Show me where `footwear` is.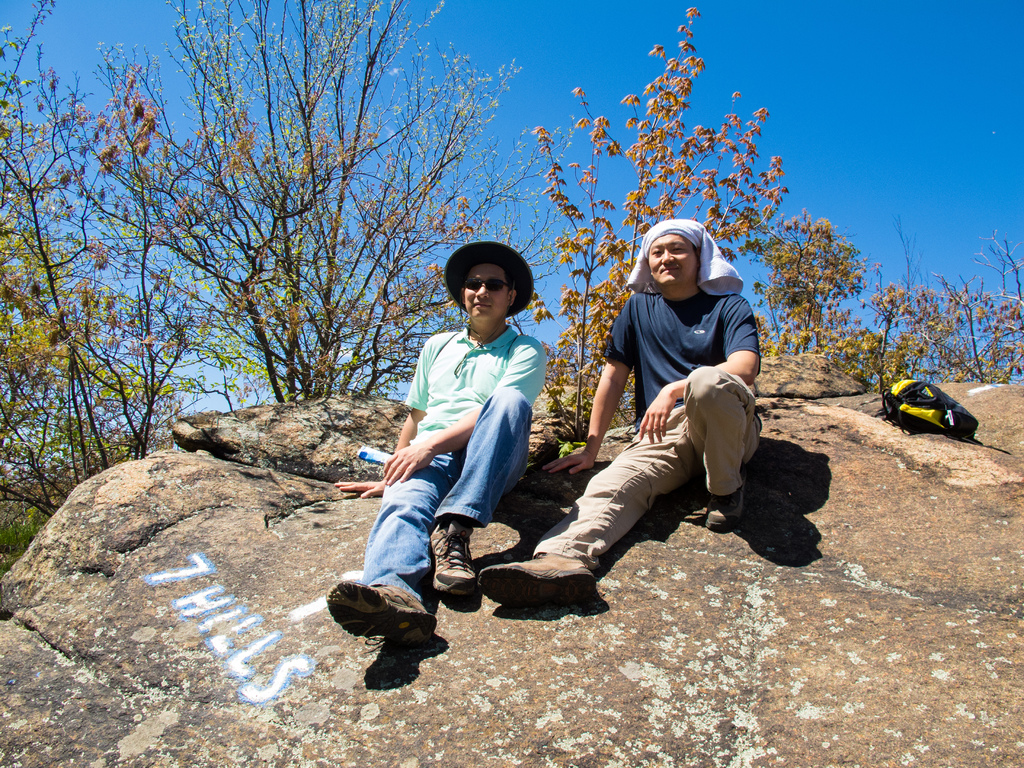
`footwear` is at (x1=330, y1=581, x2=434, y2=651).
